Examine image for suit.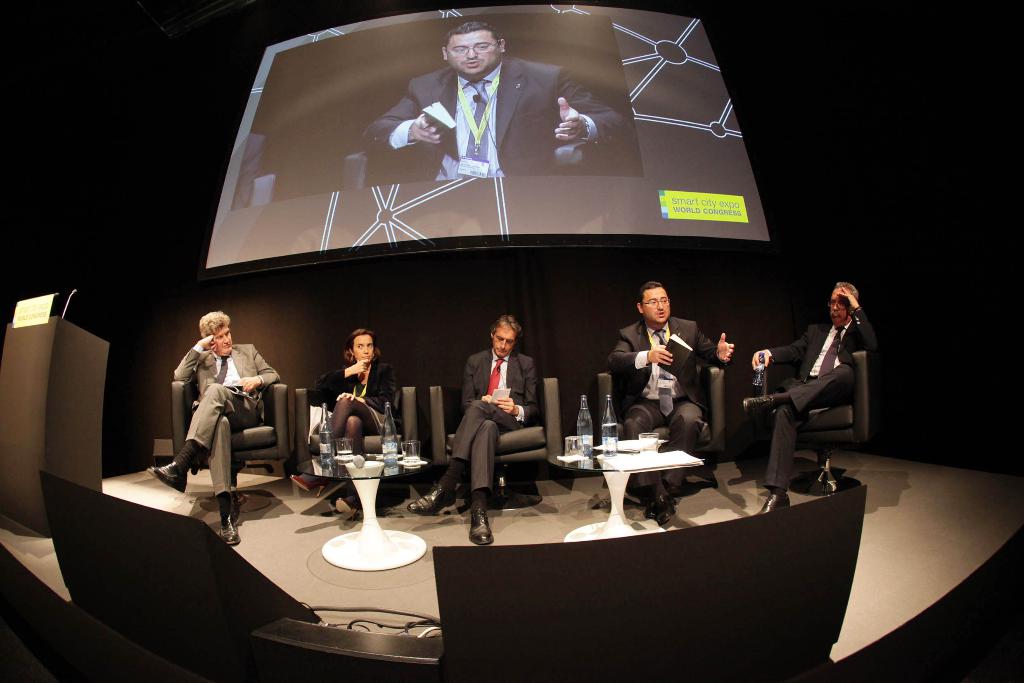
Examination result: rect(762, 309, 879, 493).
